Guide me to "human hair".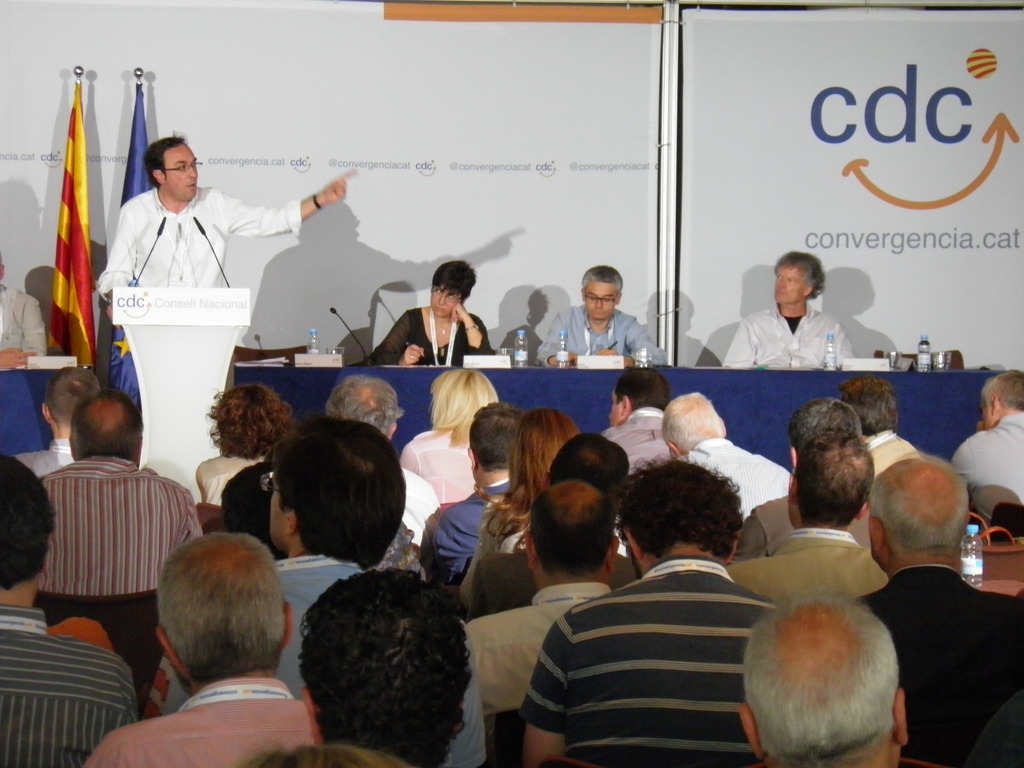
Guidance: 609,362,674,407.
